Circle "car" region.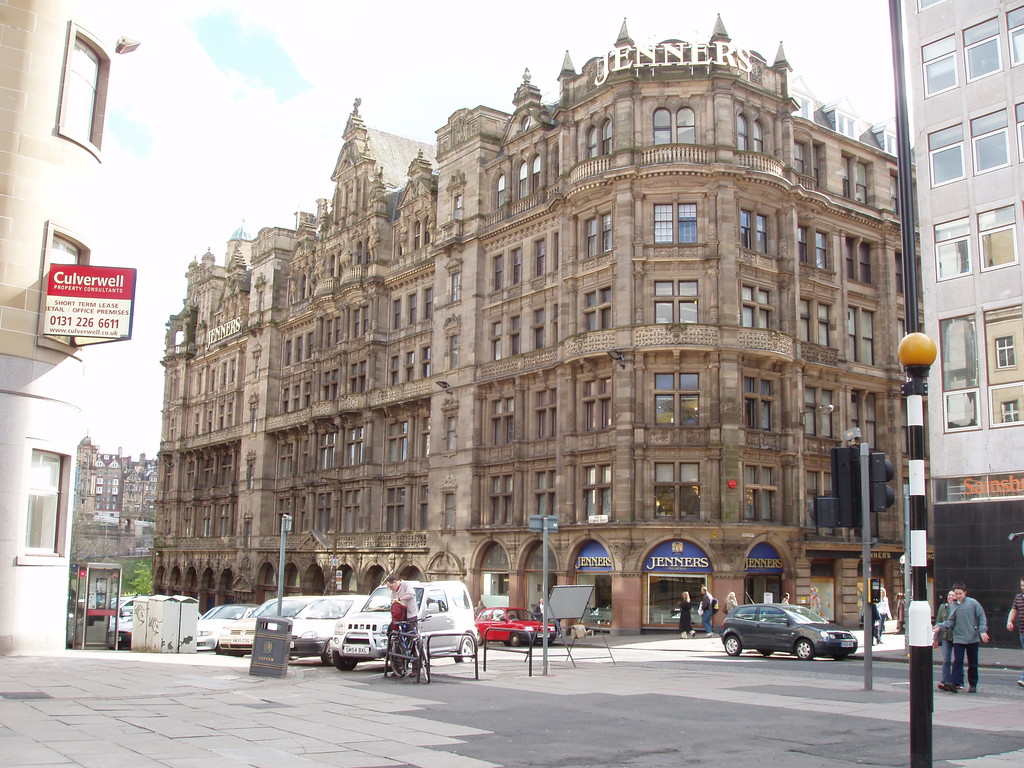
Region: crop(202, 605, 243, 652).
